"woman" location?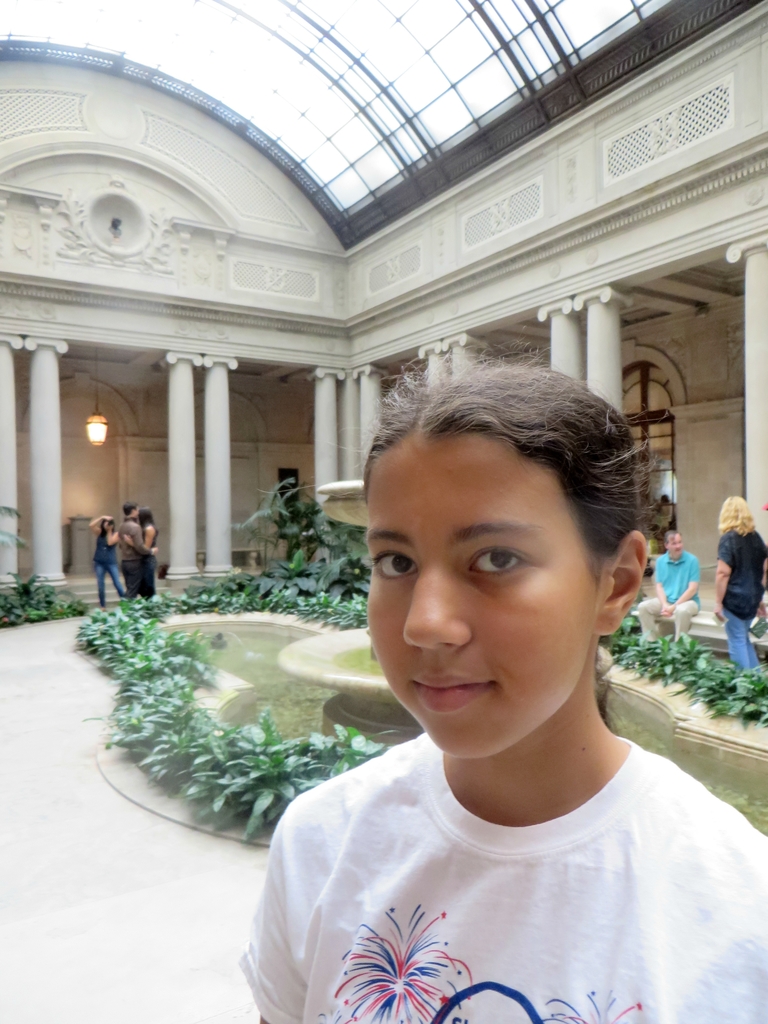
locate(126, 514, 164, 598)
